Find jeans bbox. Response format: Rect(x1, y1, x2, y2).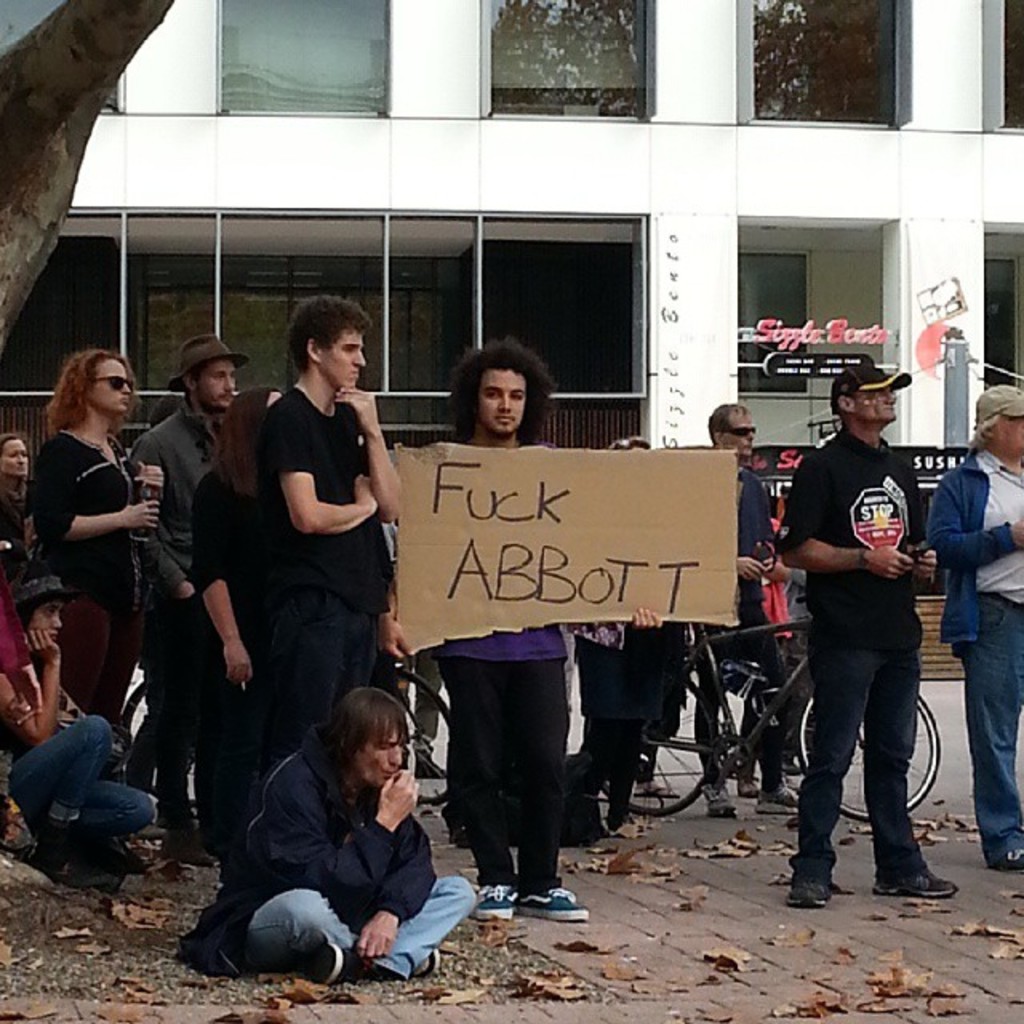
Rect(5, 717, 152, 837).
